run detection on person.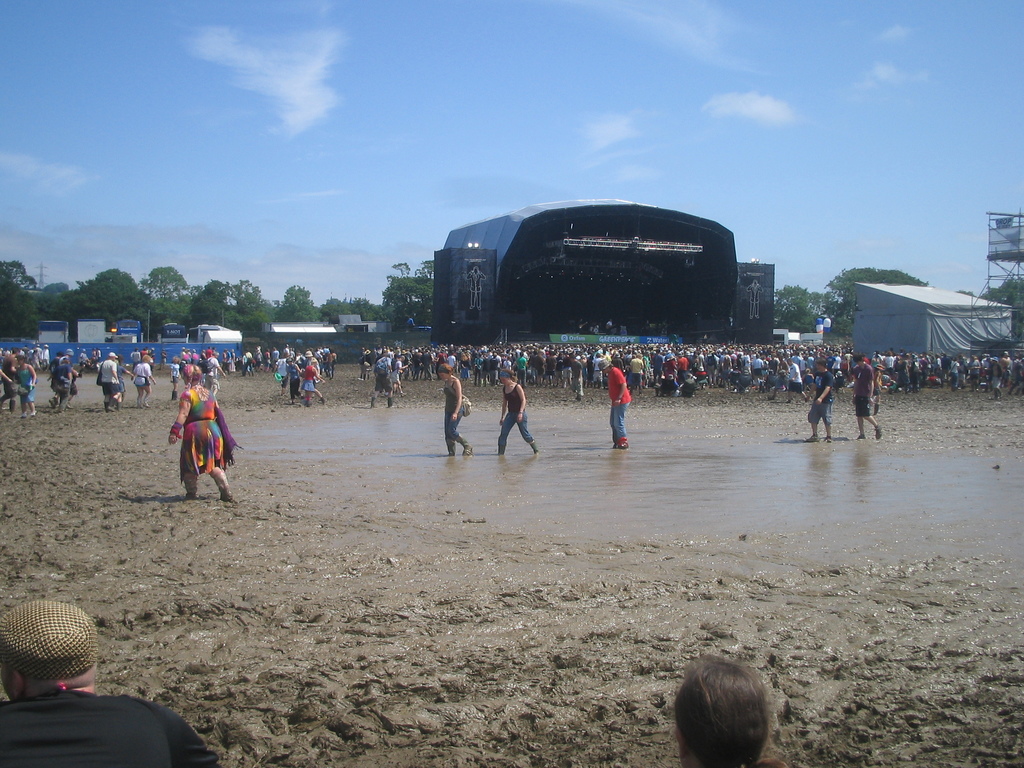
Result: {"left": 296, "top": 356, "right": 328, "bottom": 404}.
